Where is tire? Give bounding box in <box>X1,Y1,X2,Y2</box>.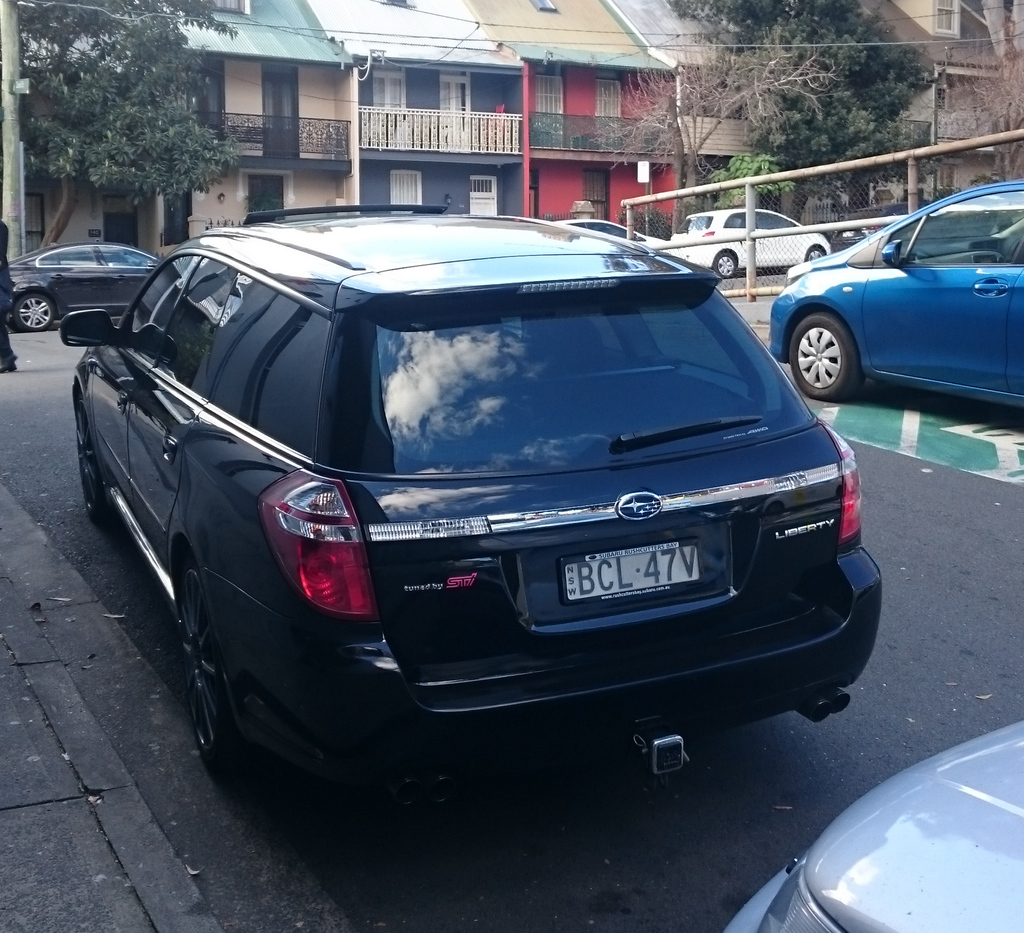
<box>17,294,58,332</box>.
